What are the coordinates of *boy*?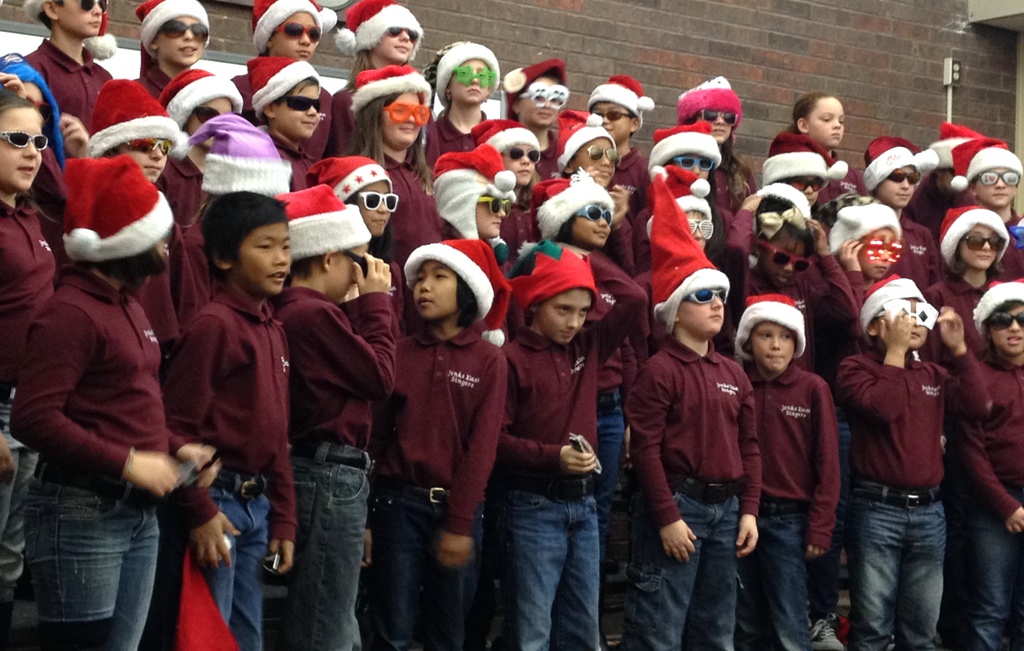
{"x1": 546, "y1": 102, "x2": 634, "y2": 259}.
